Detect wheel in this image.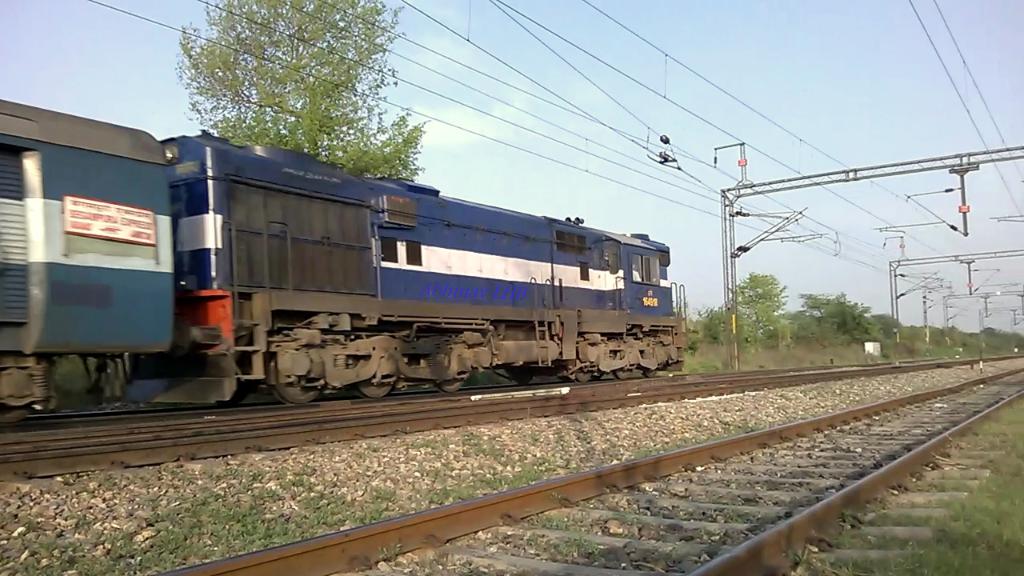
Detection: 644/368/657/377.
